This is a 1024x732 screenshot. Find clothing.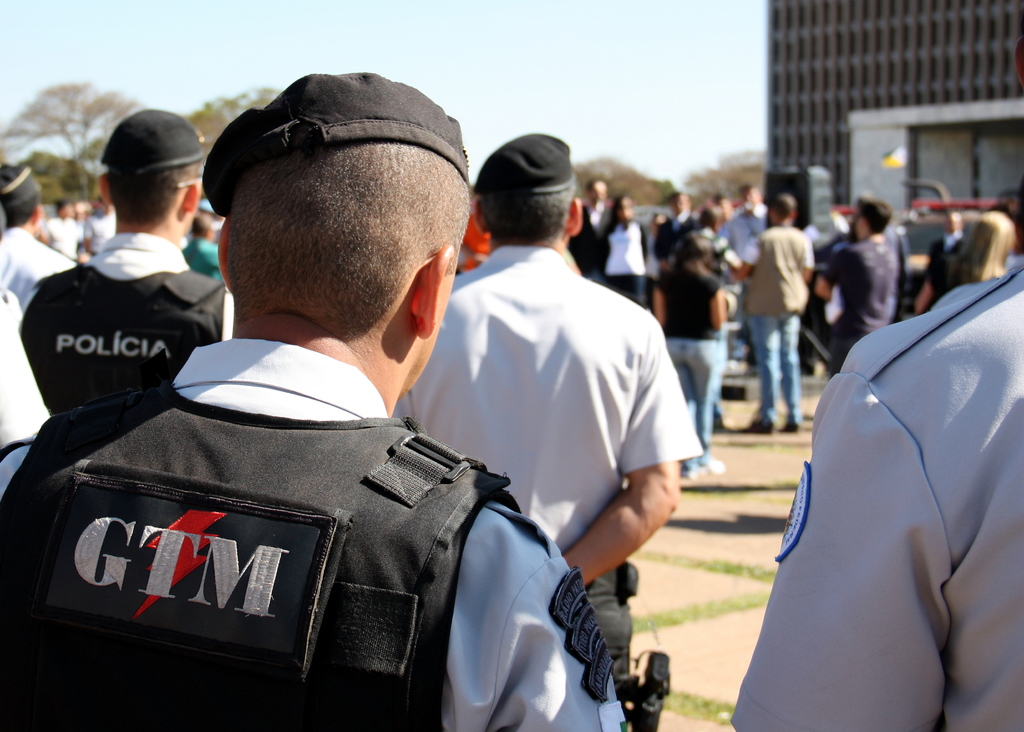
Bounding box: (0,225,71,303).
